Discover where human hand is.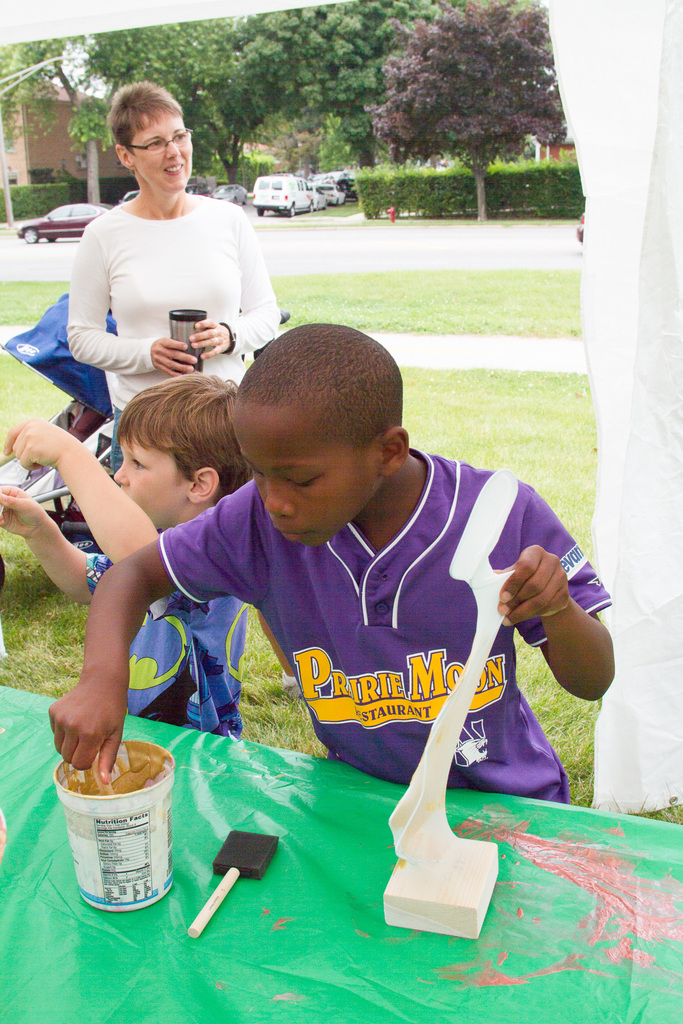
Discovered at x1=149, y1=333, x2=198, y2=378.
